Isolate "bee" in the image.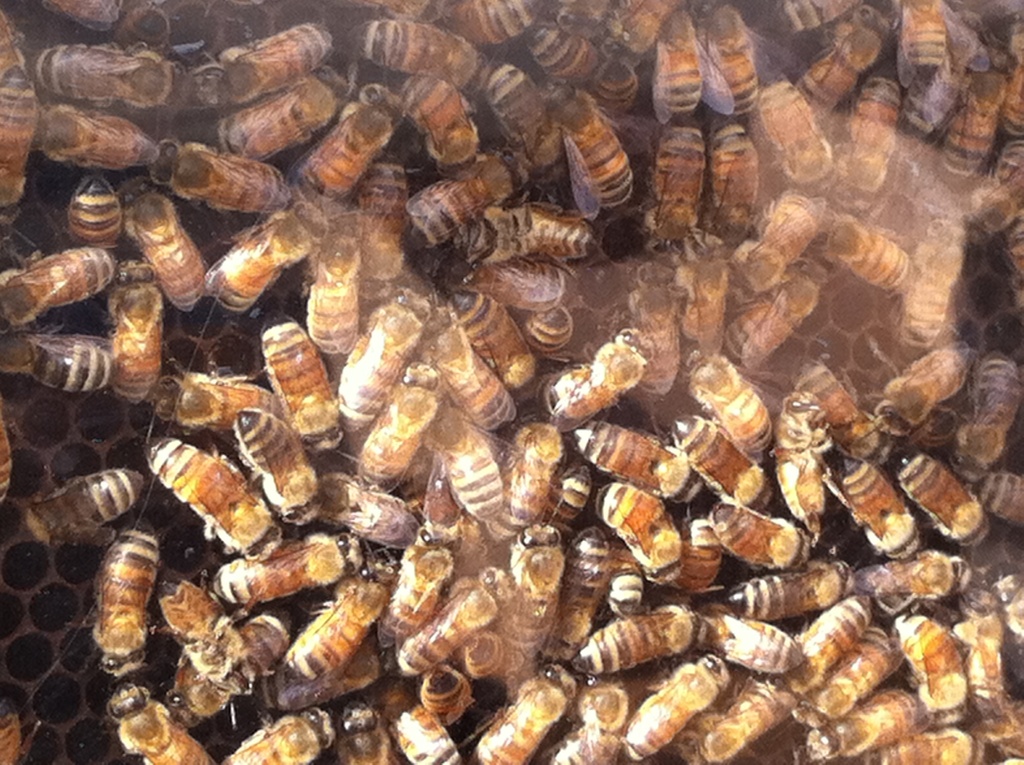
Isolated region: 490 522 564 676.
